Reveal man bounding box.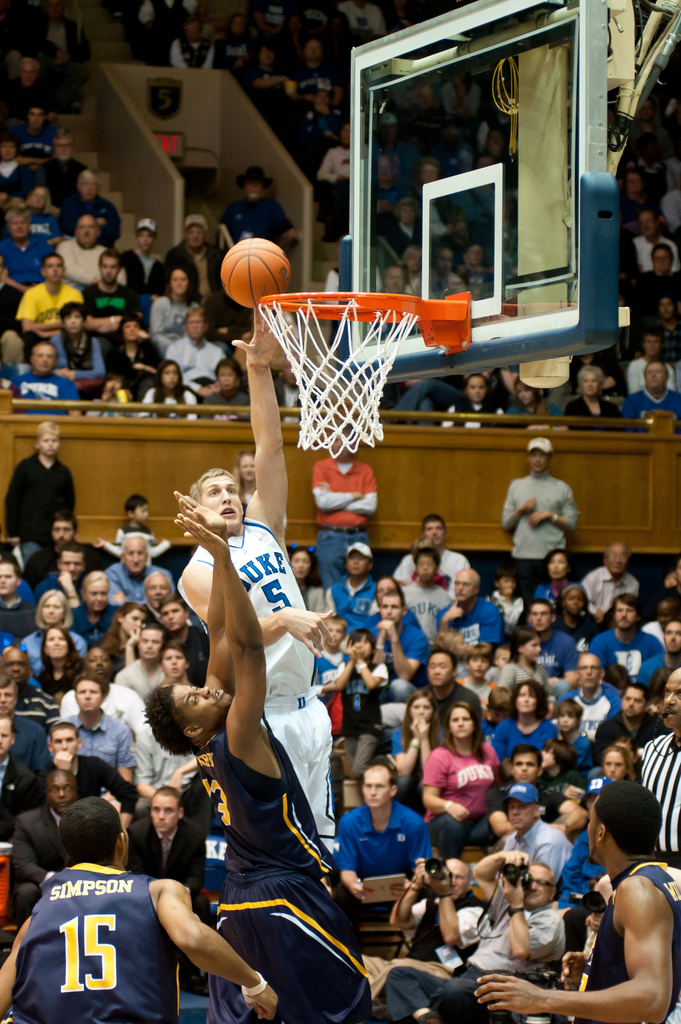
Revealed: detection(387, 505, 462, 594).
